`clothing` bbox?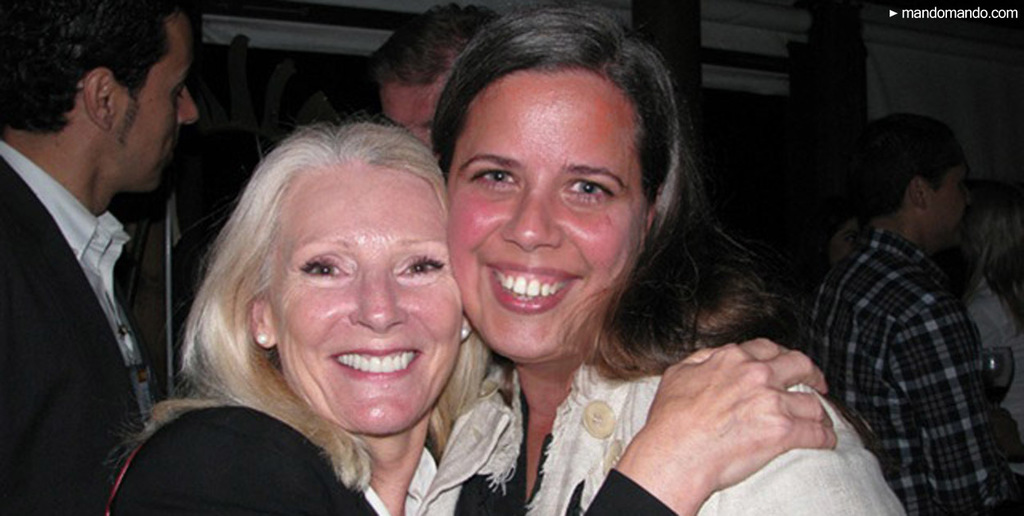
133:393:700:515
